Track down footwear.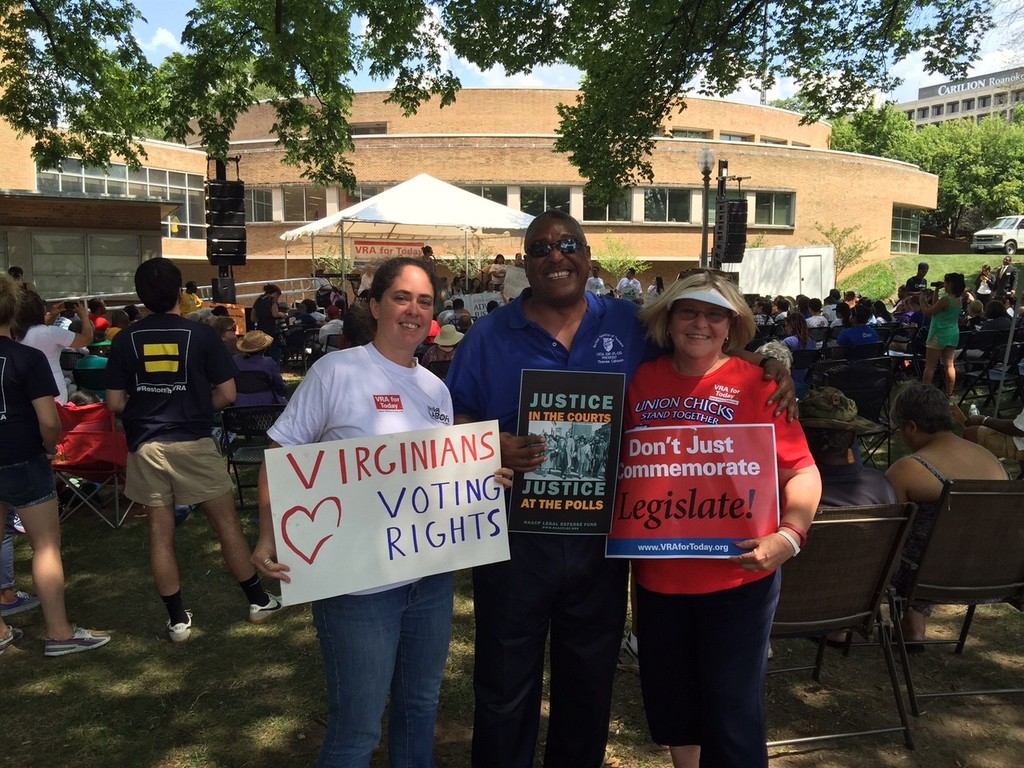
Tracked to rect(170, 607, 209, 642).
